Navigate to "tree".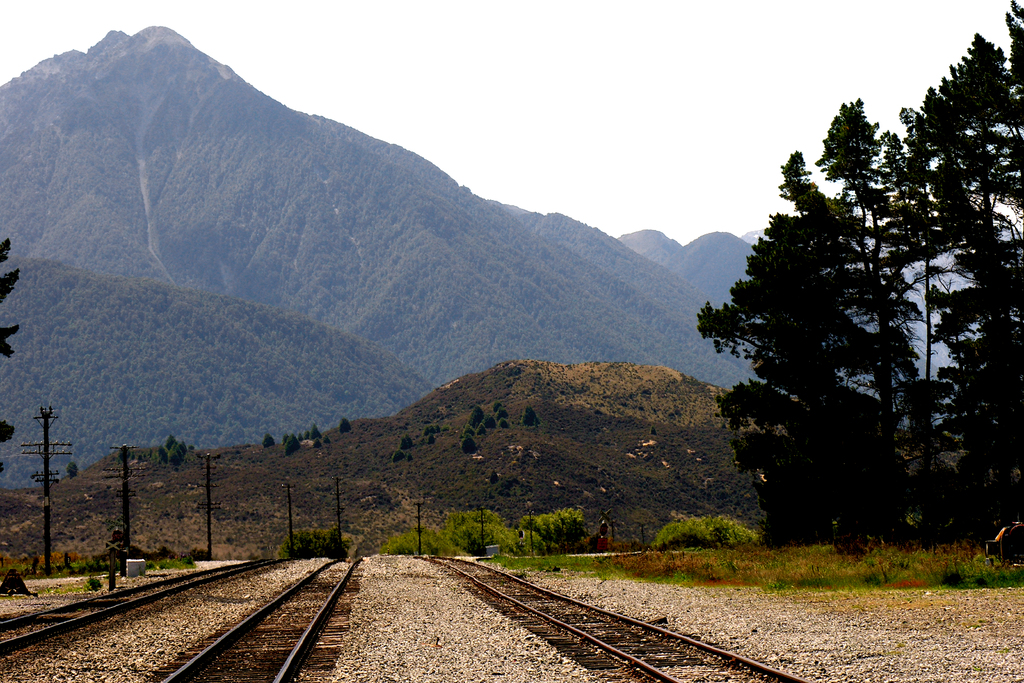
Navigation target: x1=910, y1=0, x2=1023, y2=551.
